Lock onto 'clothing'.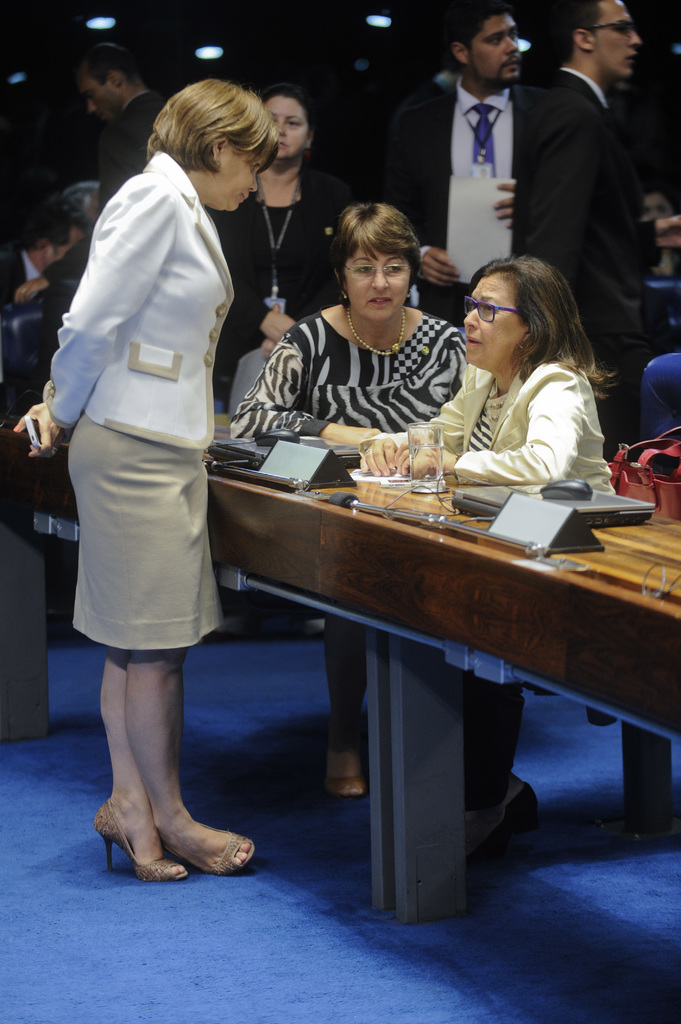
Locked: <region>236, 309, 467, 746</region>.
